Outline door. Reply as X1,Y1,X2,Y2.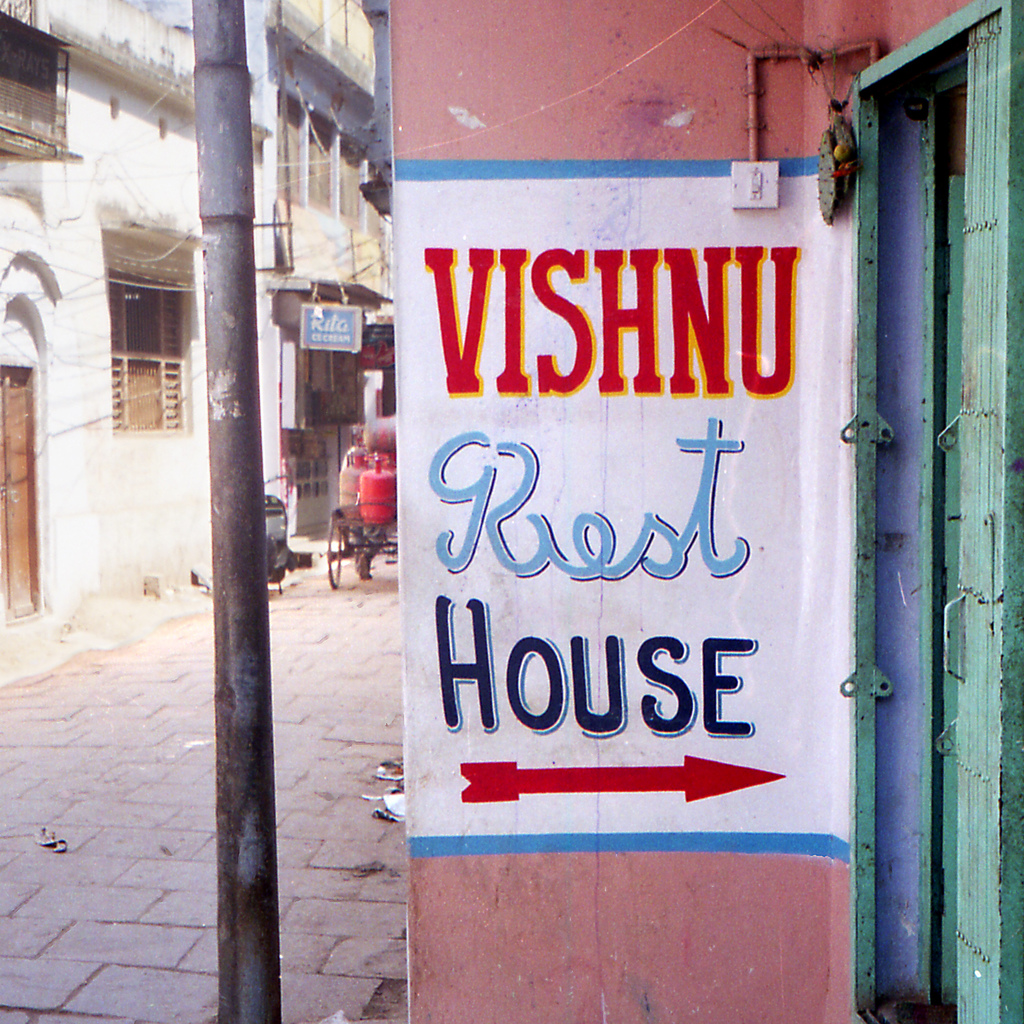
0,367,40,623.
